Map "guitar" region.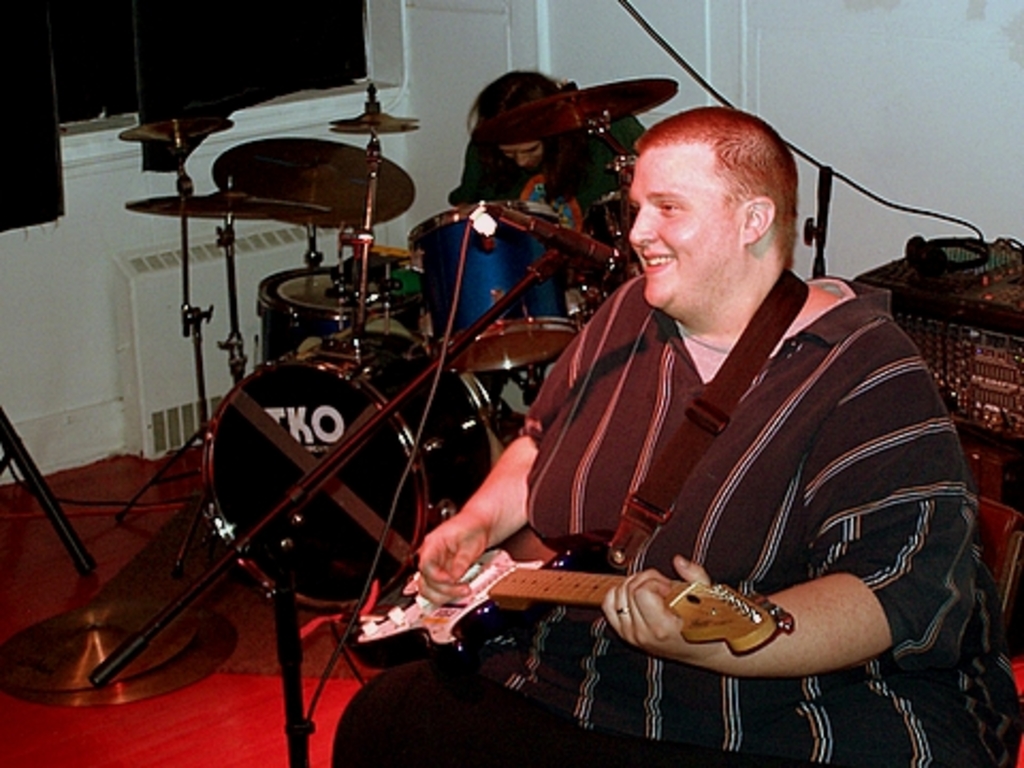
Mapped to select_region(343, 548, 800, 672).
